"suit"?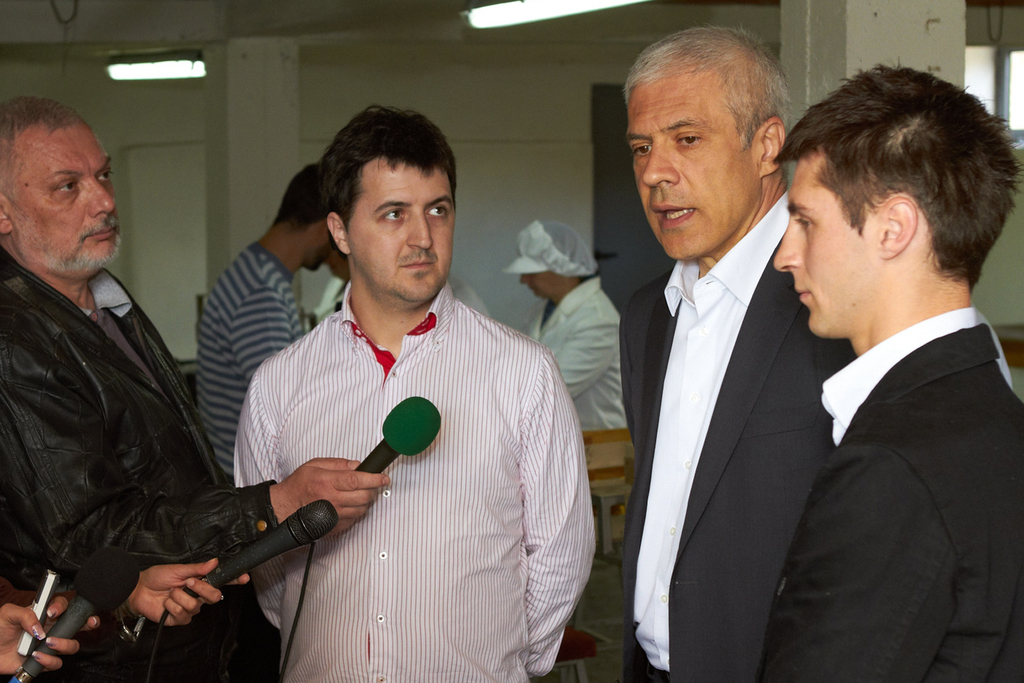
{"x1": 624, "y1": 189, "x2": 859, "y2": 682}
